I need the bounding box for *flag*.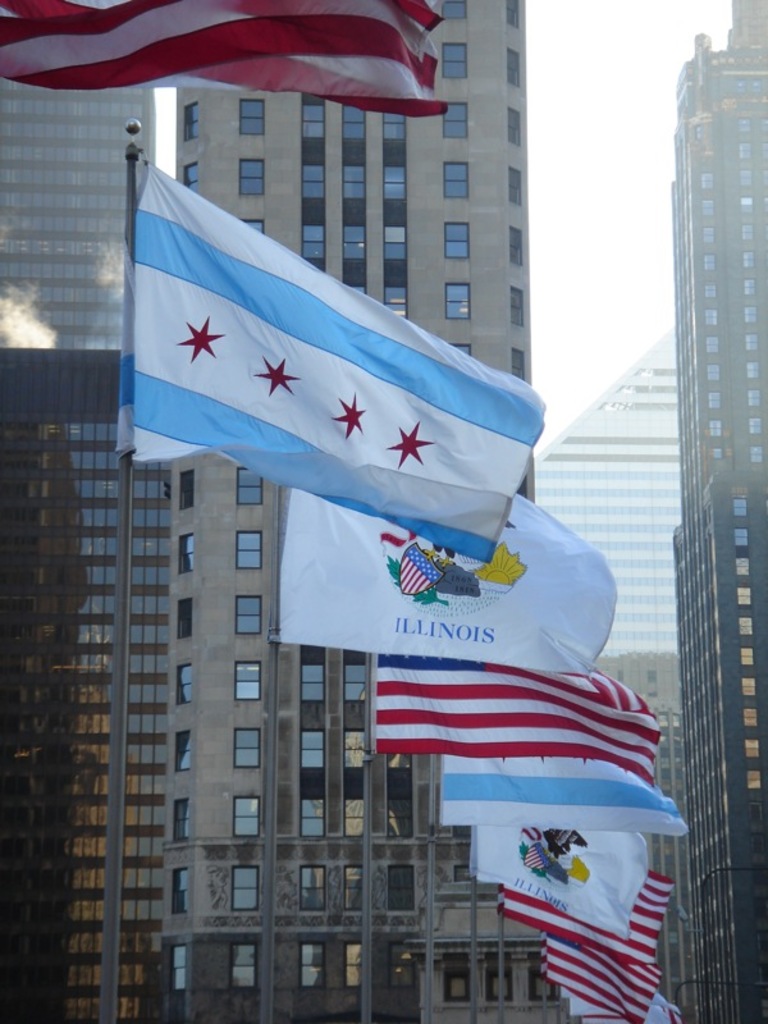
Here it is: (x1=488, y1=883, x2=660, y2=970).
